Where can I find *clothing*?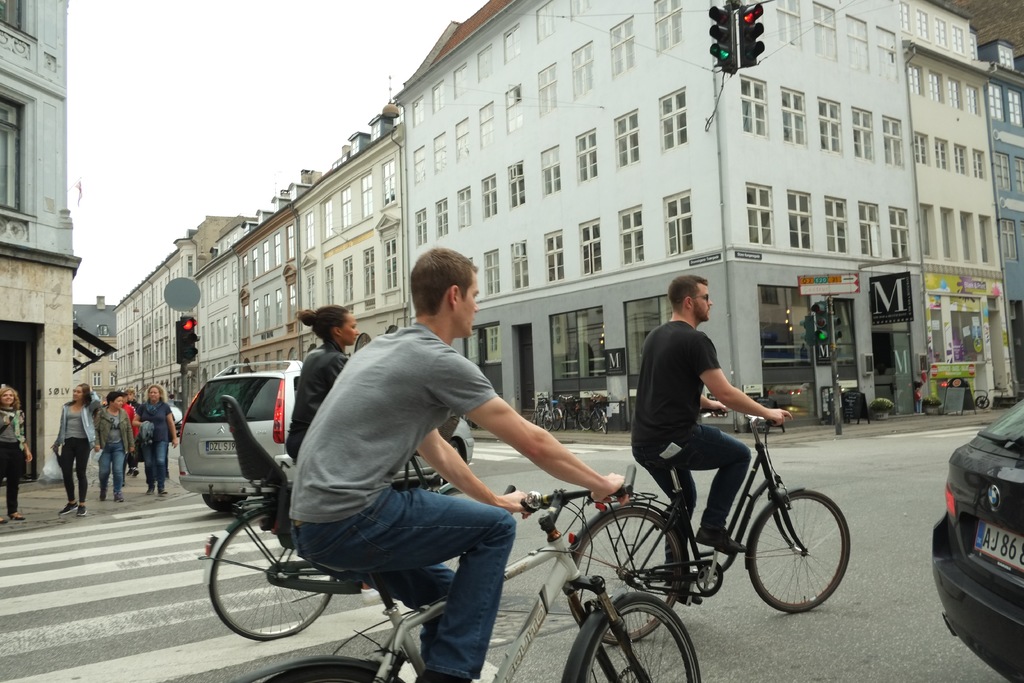
You can find it at 133/399/174/482.
